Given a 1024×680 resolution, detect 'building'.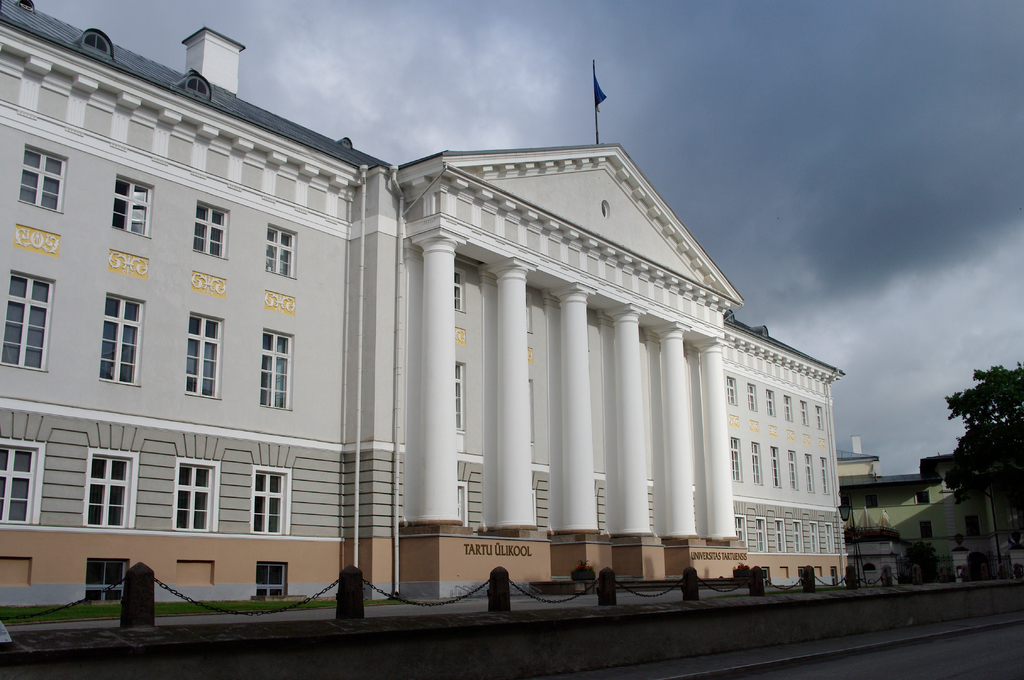
region(836, 450, 1023, 590).
